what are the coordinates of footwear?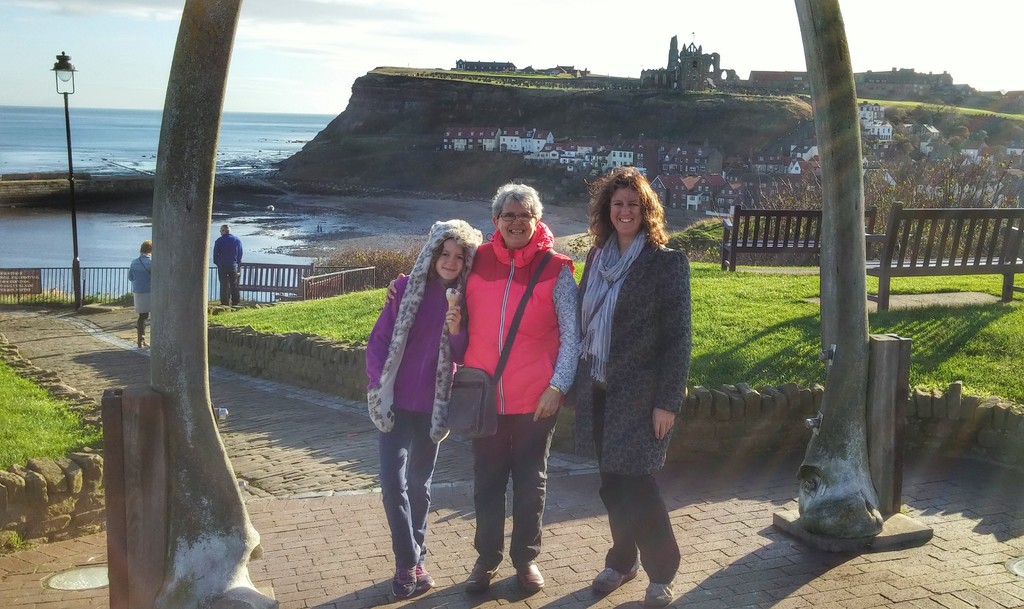
<bbox>632, 574, 676, 603</bbox>.
